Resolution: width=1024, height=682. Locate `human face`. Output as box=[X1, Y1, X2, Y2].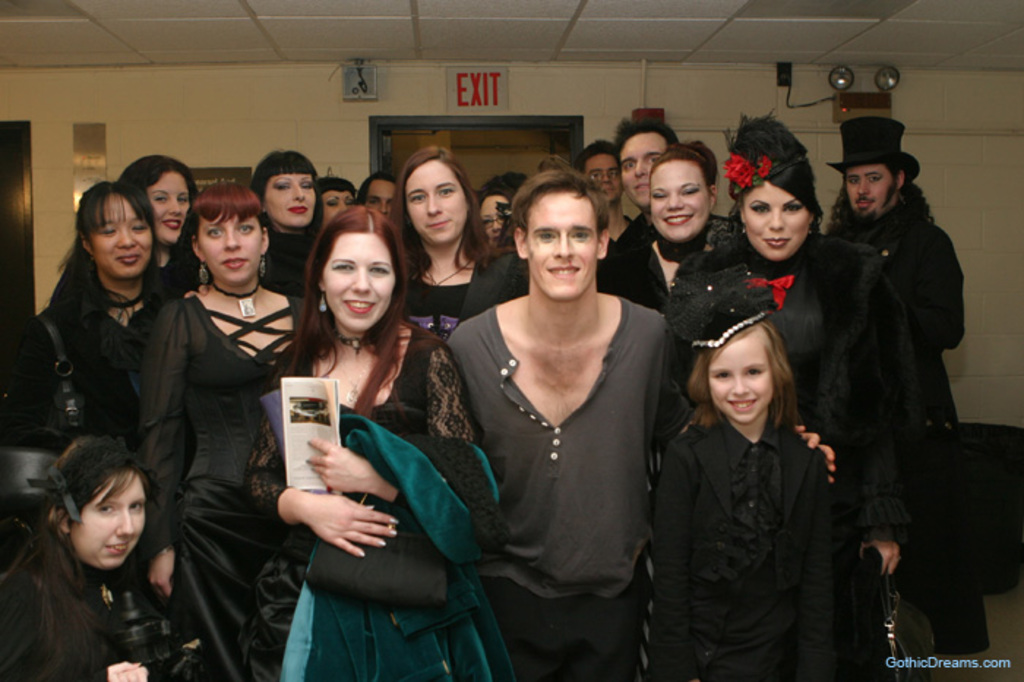
box=[846, 160, 897, 214].
